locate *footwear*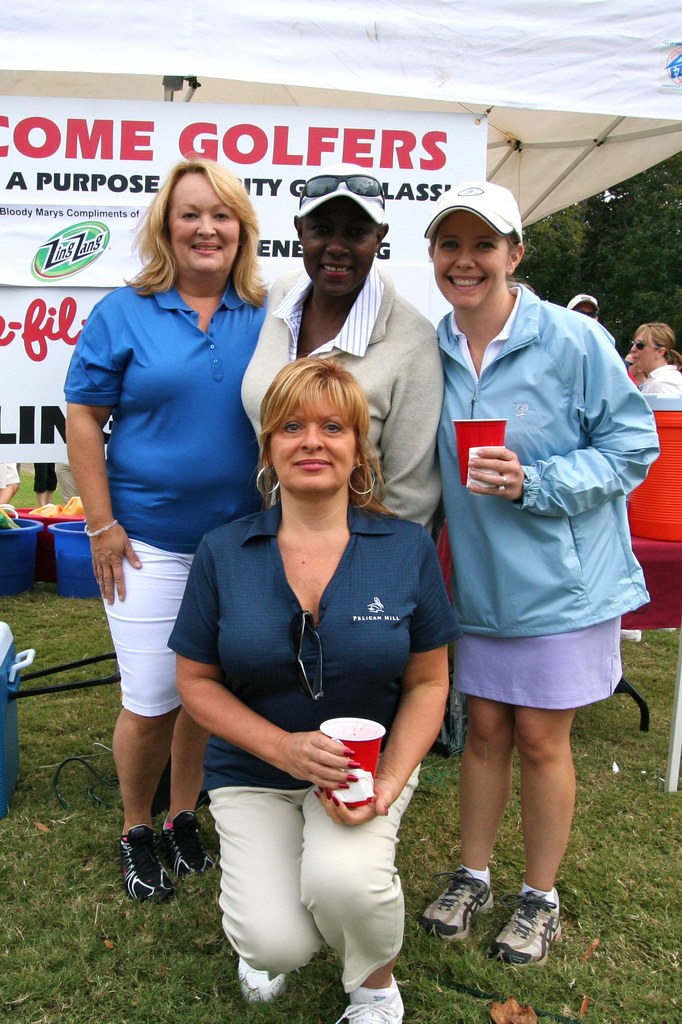
select_region(122, 824, 170, 900)
